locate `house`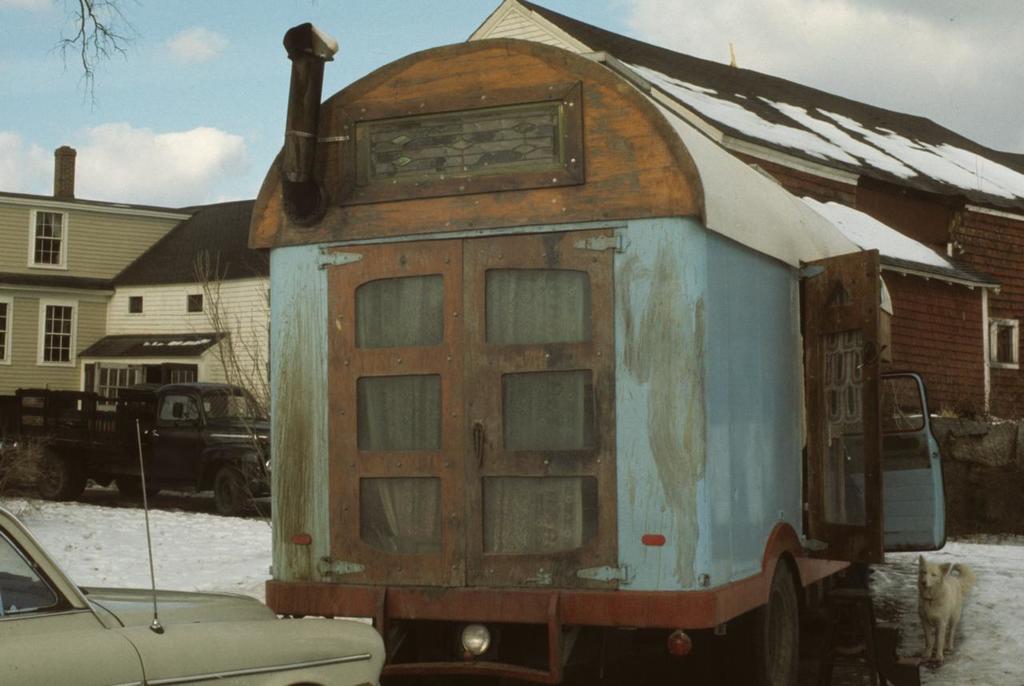
<bbox>6, 189, 318, 479</bbox>
